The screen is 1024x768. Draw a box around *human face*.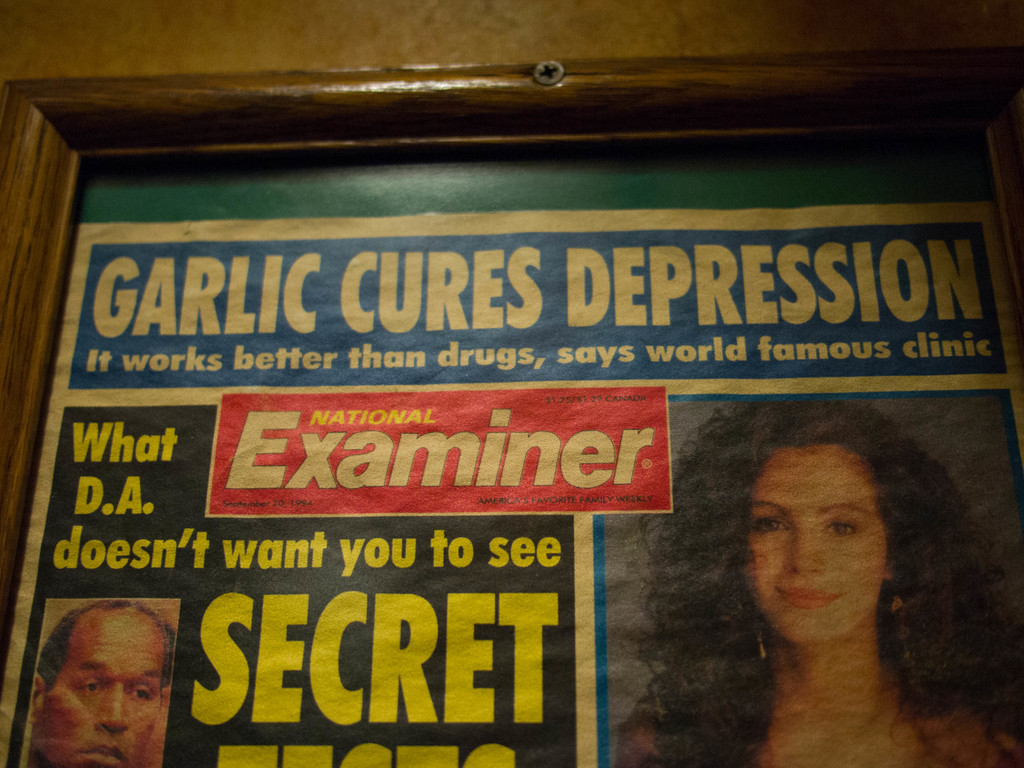
[x1=744, y1=447, x2=880, y2=644].
